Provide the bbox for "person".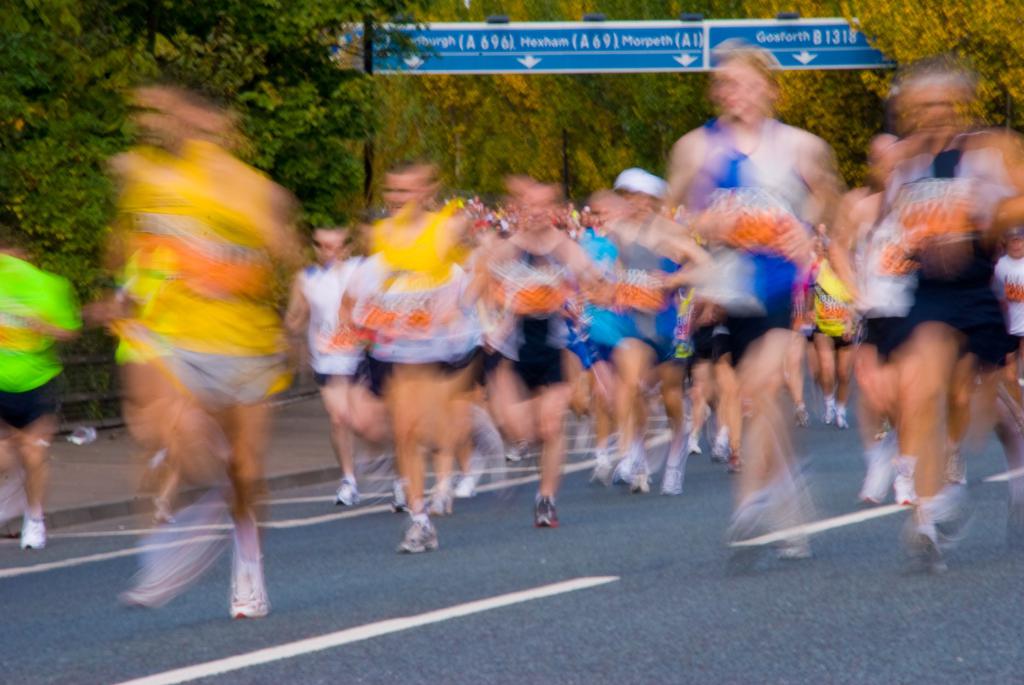
(left=453, top=181, right=597, bottom=524).
